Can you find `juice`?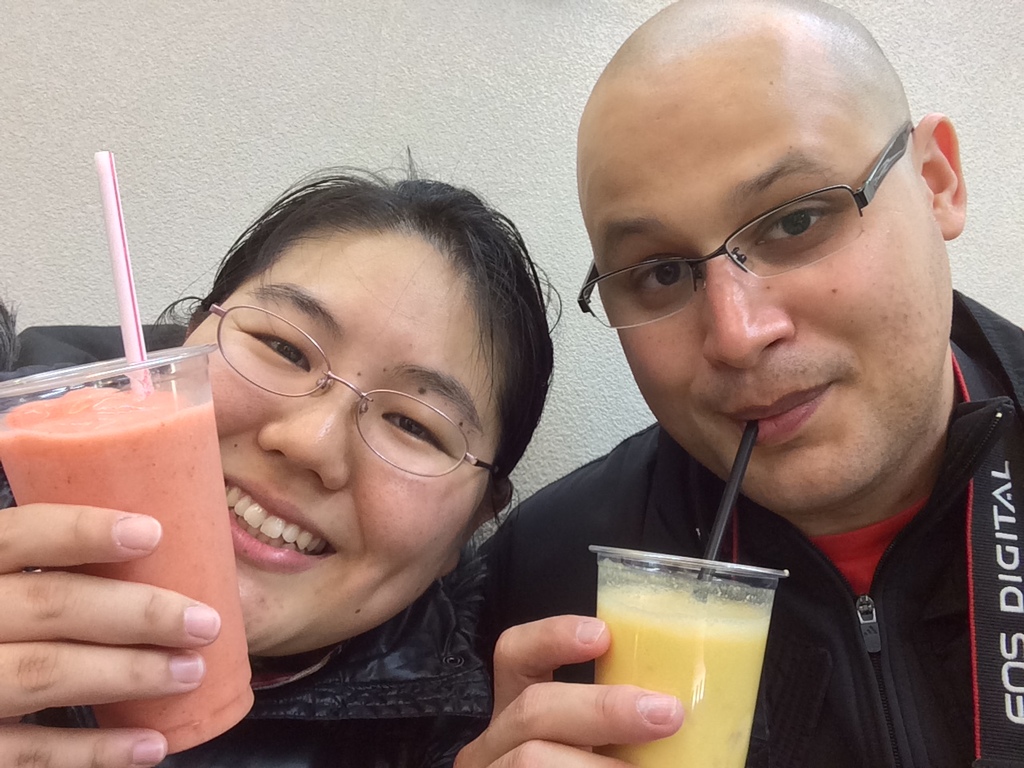
Yes, bounding box: Rect(587, 566, 785, 748).
